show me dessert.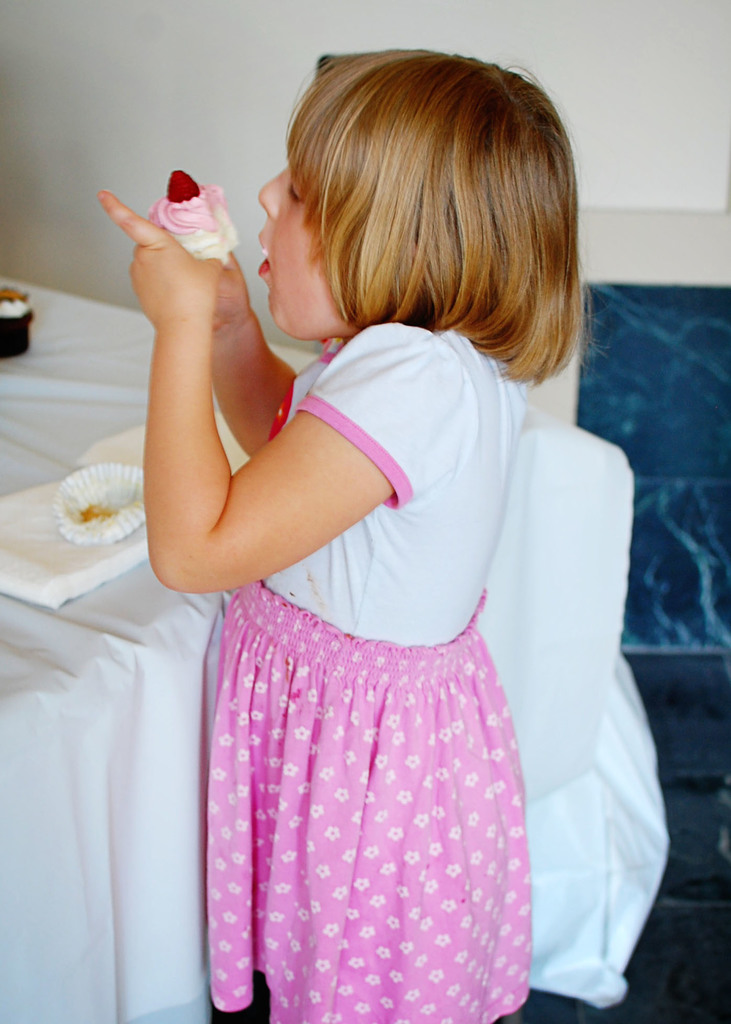
dessert is here: BBox(147, 168, 244, 265).
